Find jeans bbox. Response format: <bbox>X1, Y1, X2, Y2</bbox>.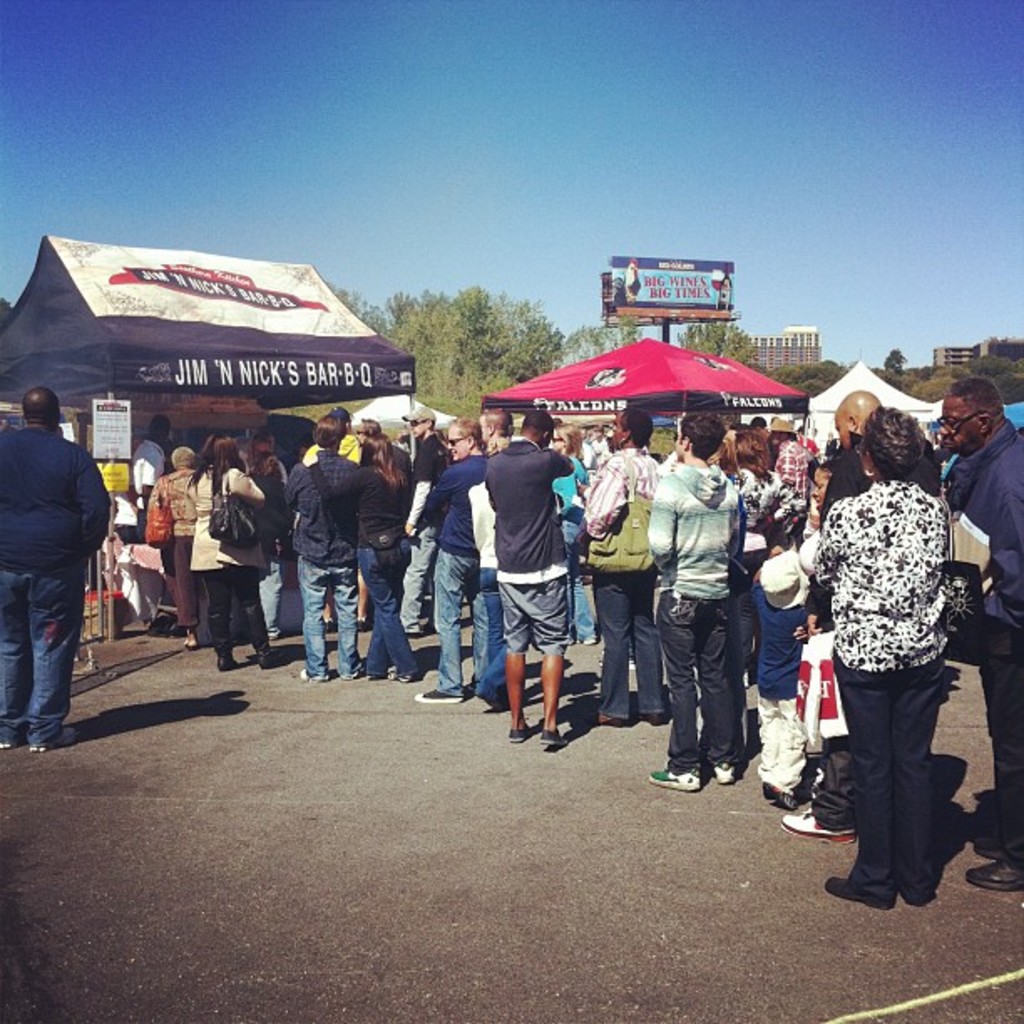
<bbox>817, 646, 945, 890</bbox>.
